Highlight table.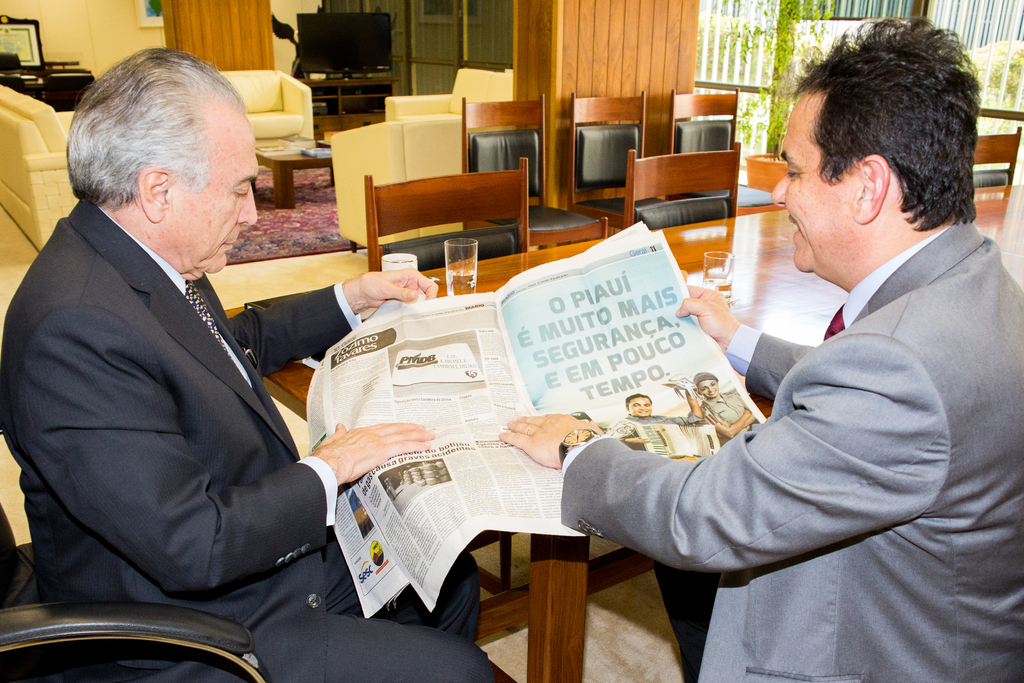
Highlighted region: [254, 143, 329, 205].
